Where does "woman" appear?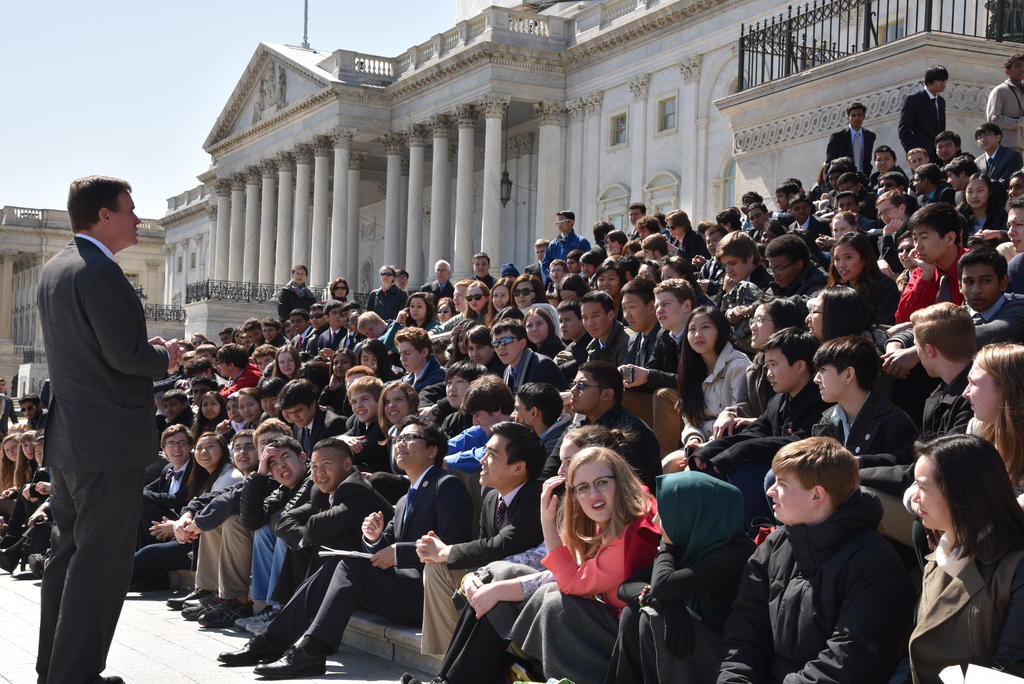
Appears at rect(908, 435, 1023, 678).
